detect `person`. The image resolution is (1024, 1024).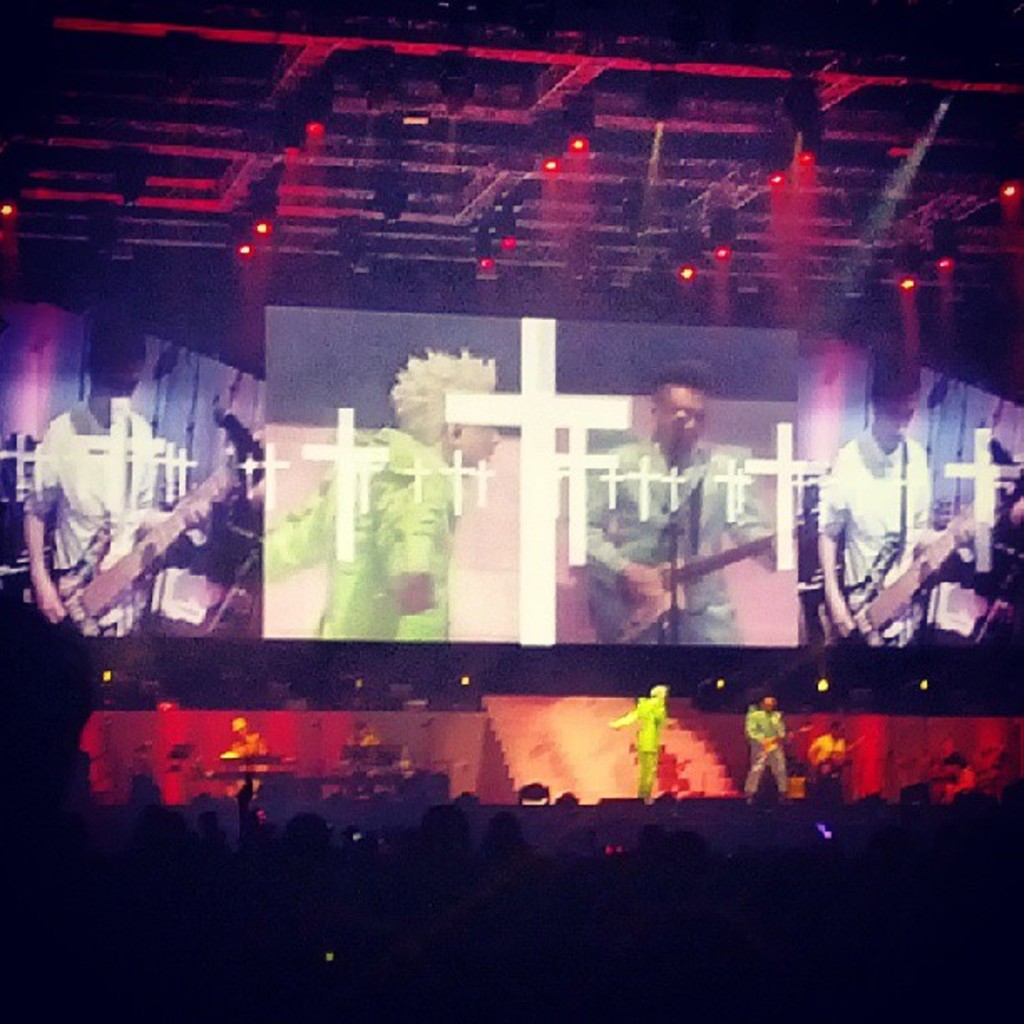
BBox(746, 691, 788, 803).
